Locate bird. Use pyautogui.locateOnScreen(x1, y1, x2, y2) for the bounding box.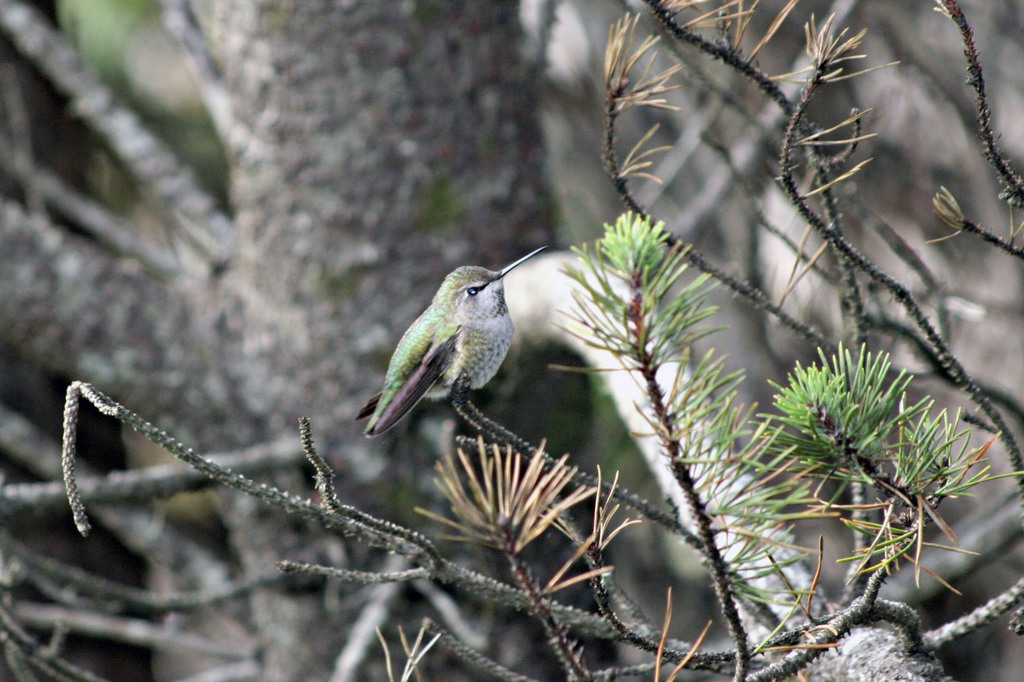
pyautogui.locateOnScreen(355, 242, 547, 446).
